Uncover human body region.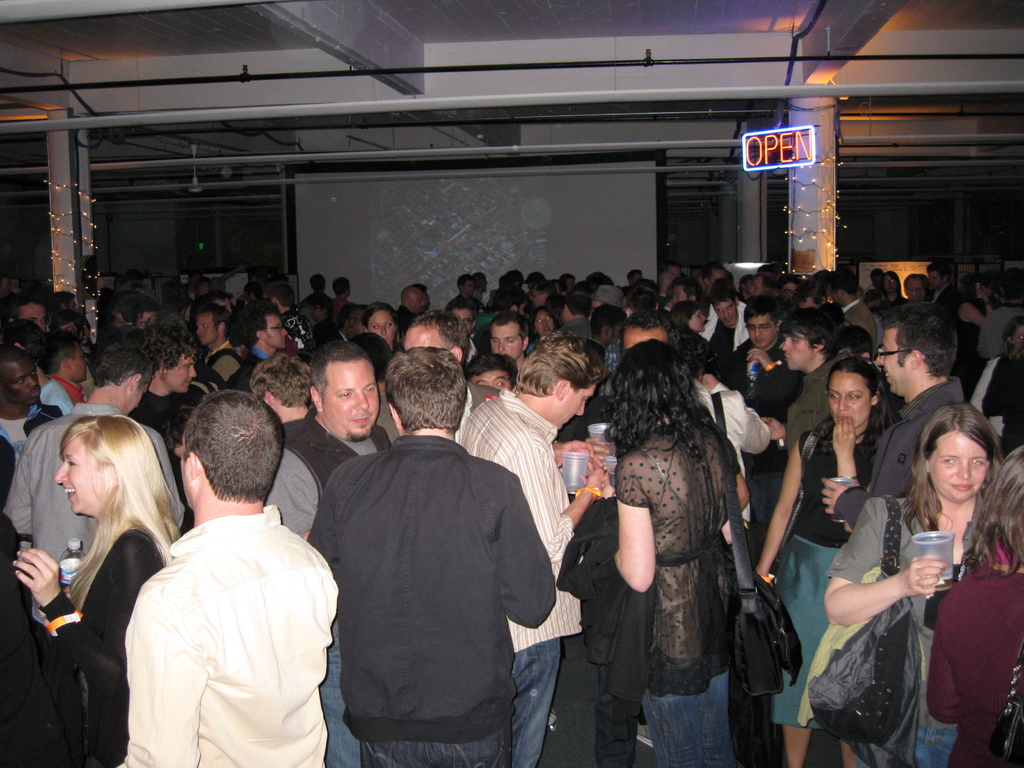
Uncovered: bbox(752, 427, 881, 767).
